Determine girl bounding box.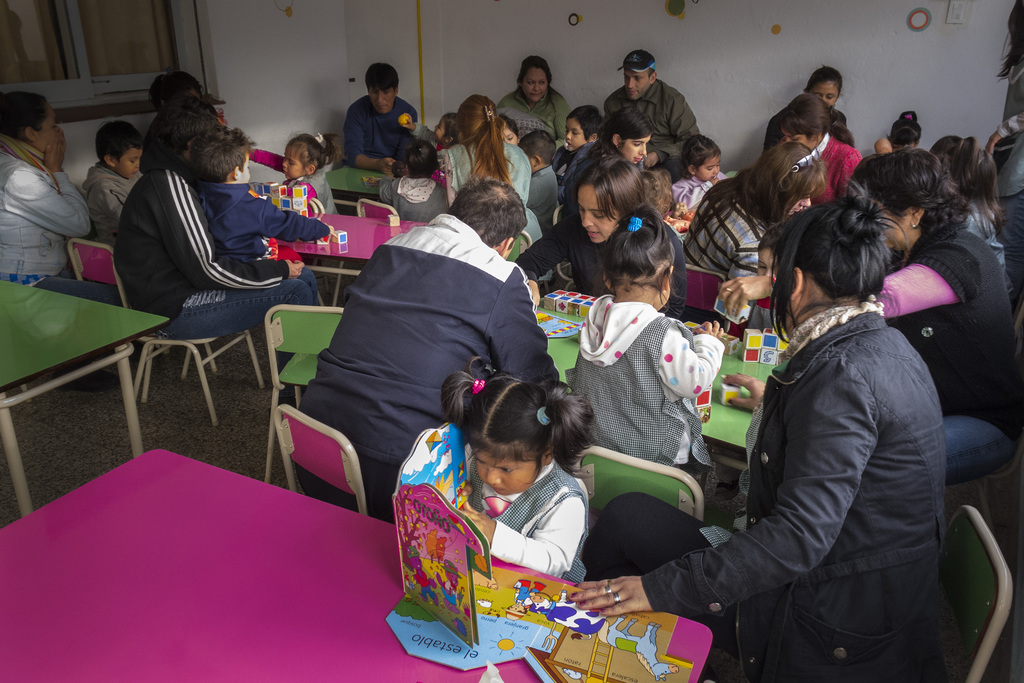
Determined: bbox(876, 111, 922, 160).
